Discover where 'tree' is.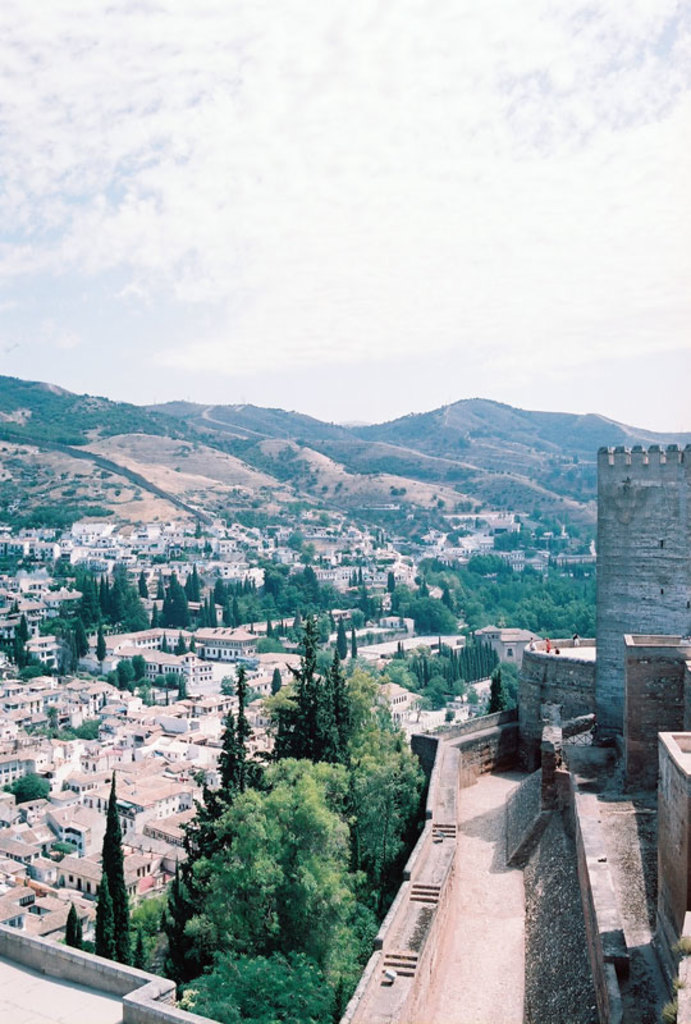
Discovered at [219, 673, 251, 785].
